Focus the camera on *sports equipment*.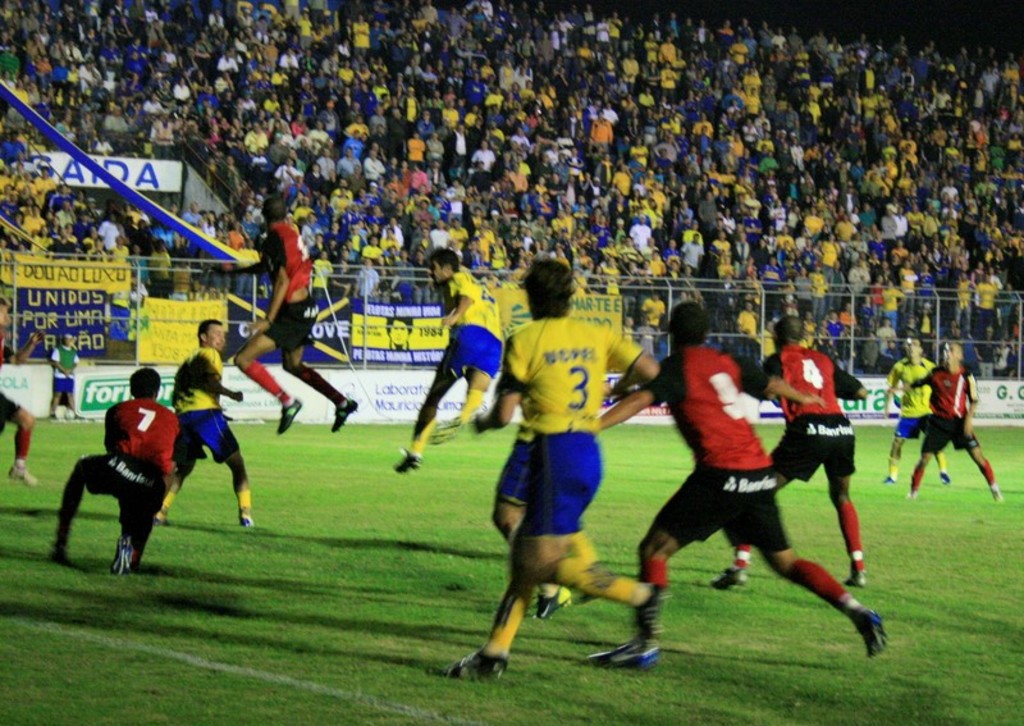
Focus region: 708,569,745,586.
